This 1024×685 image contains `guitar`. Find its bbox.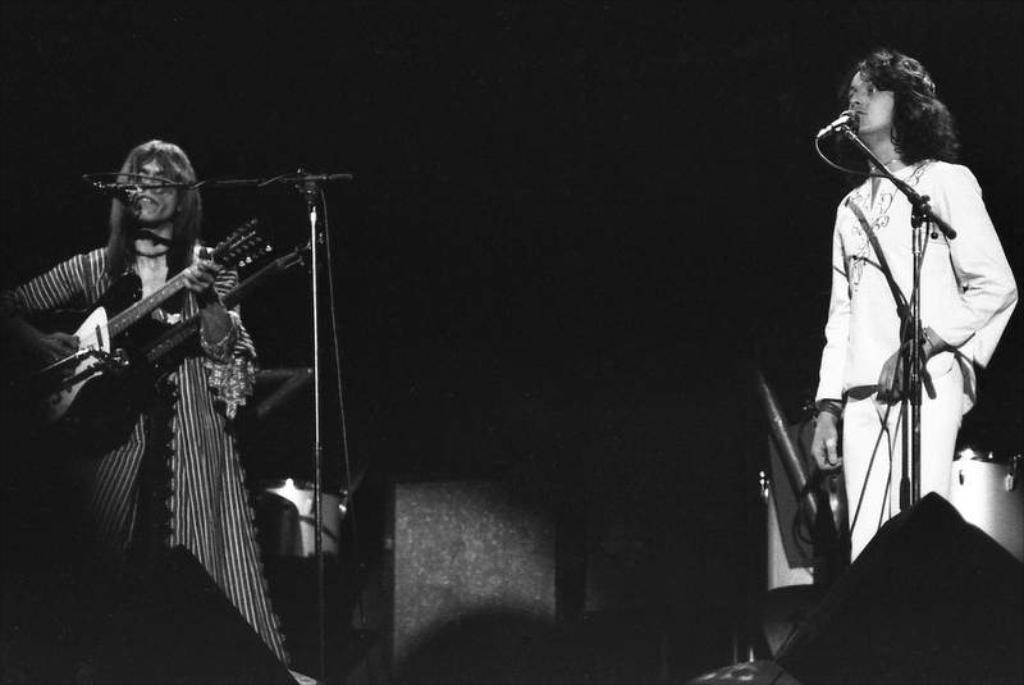
<box>123,230,333,383</box>.
